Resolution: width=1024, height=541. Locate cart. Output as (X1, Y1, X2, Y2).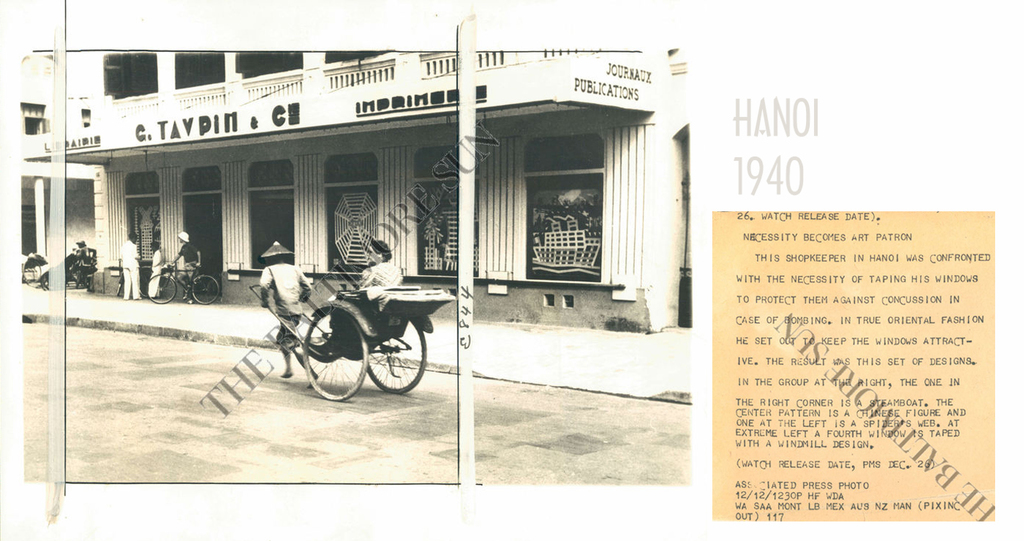
(19, 249, 47, 287).
